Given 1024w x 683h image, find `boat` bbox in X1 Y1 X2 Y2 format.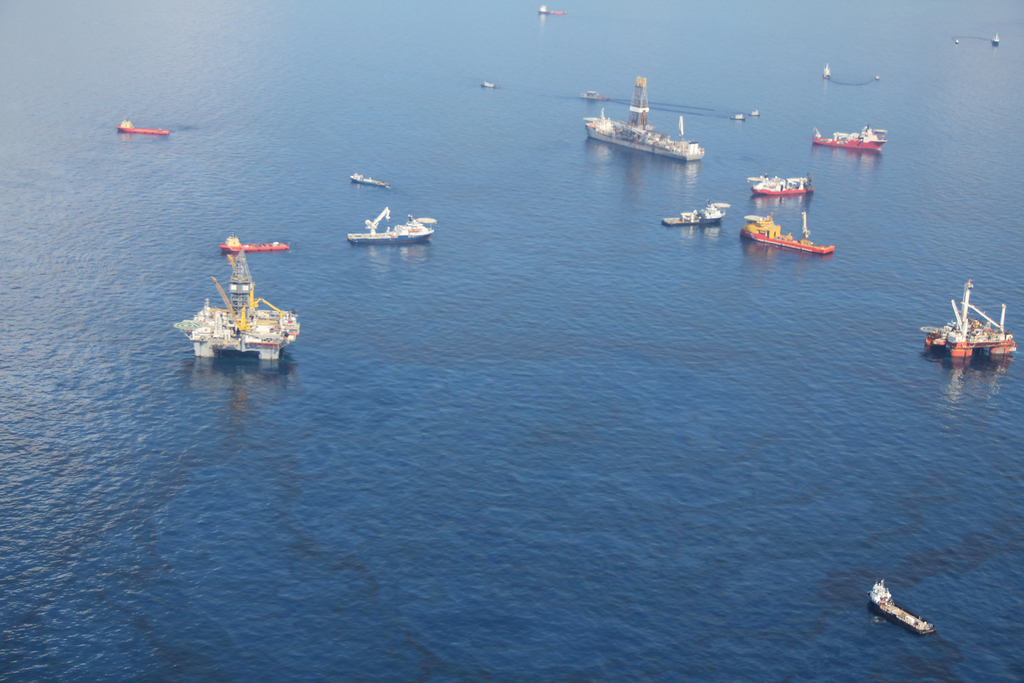
486 84 496 89.
